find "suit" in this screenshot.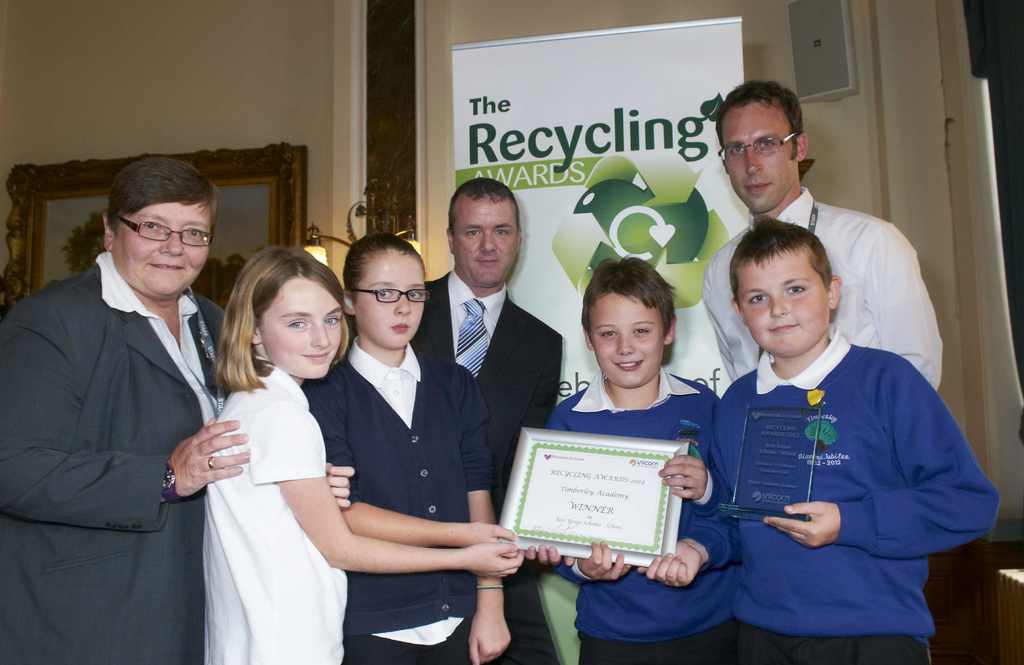
The bounding box for "suit" is 409, 265, 564, 664.
